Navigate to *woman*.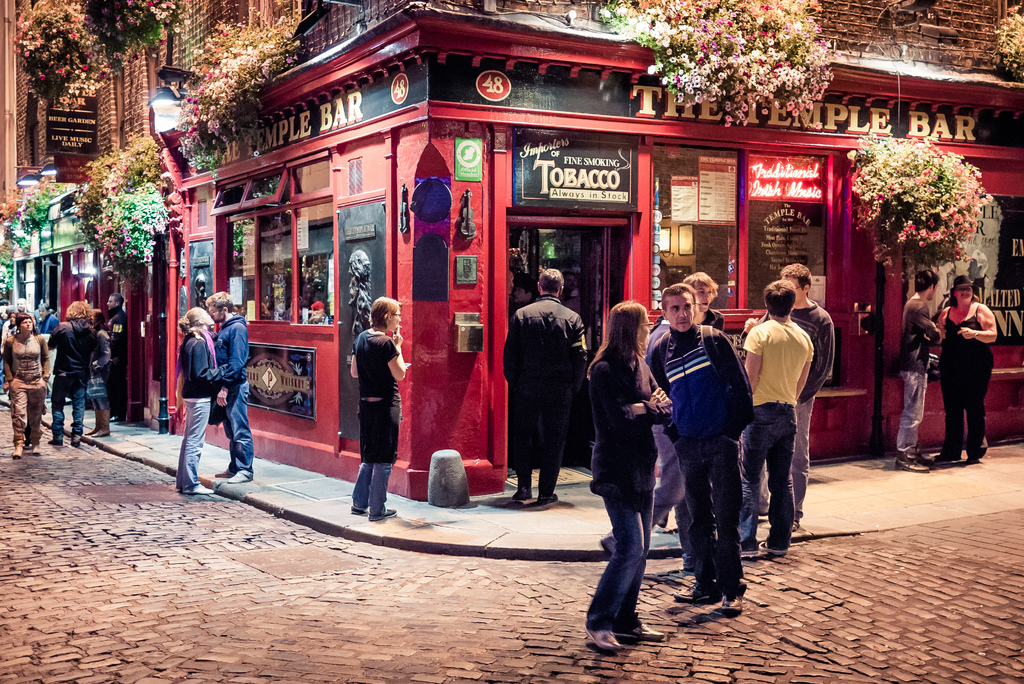
Navigation target: left=580, top=301, right=677, bottom=653.
